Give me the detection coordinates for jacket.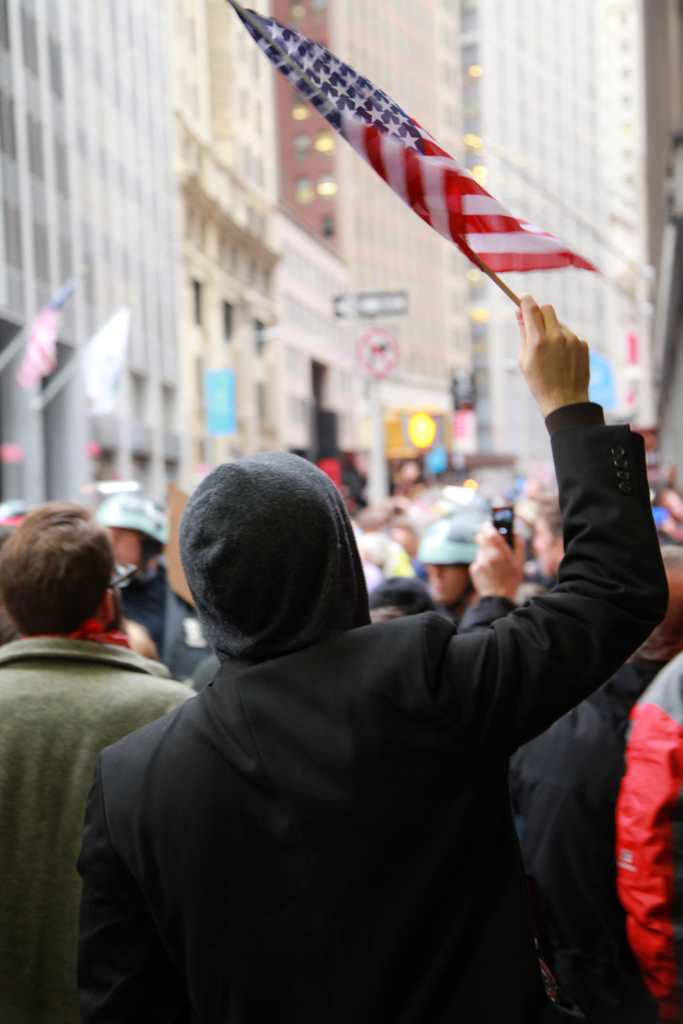
{"x1": 0, "y1": 640, "x2": 198, "y2": 1023}.
